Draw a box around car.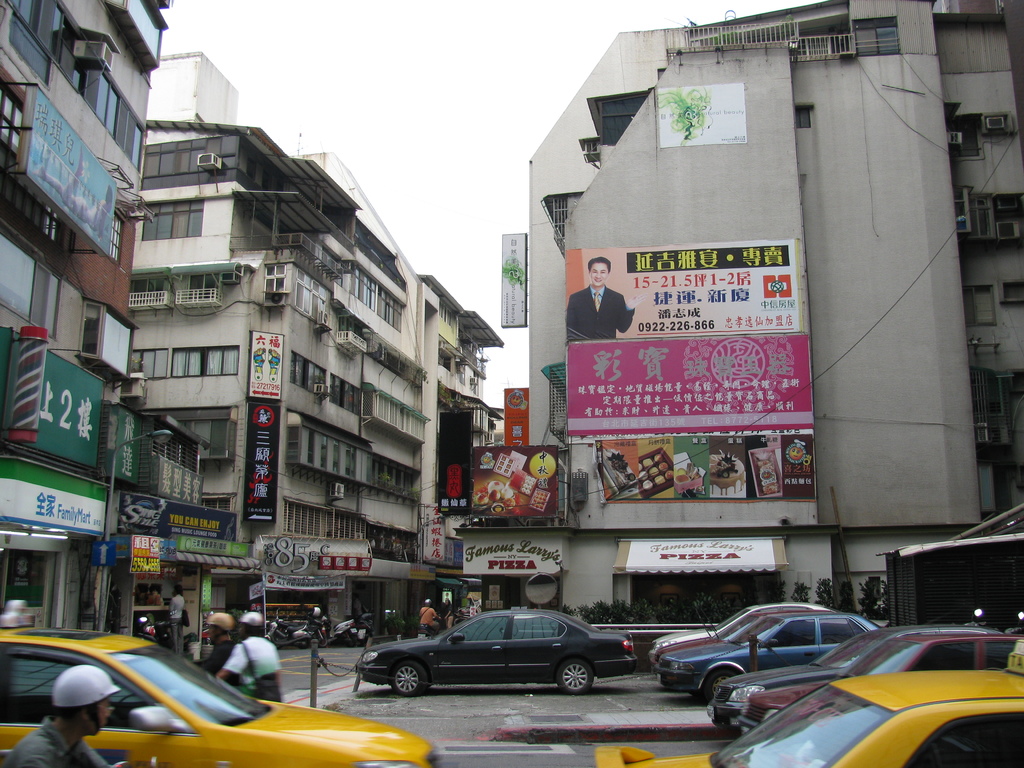
Rect(0, 599, 437, 767).
